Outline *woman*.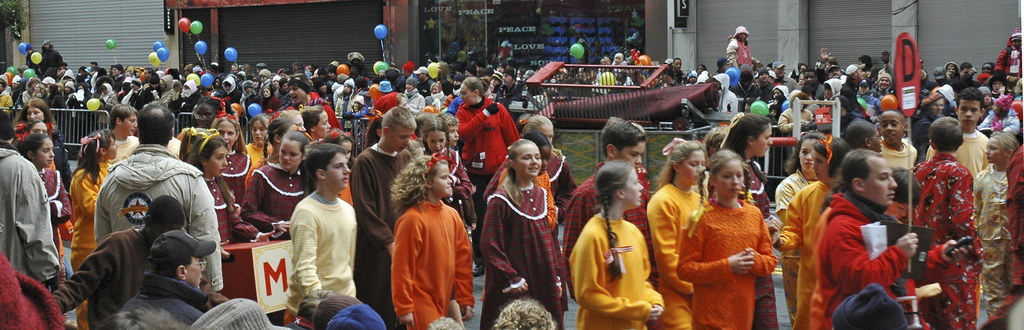
Outline: <region>31, 85, 46, 101</region>.
